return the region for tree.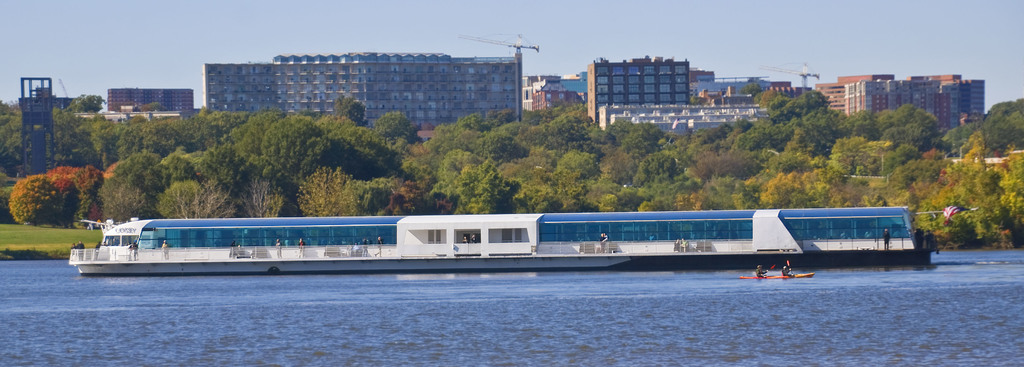
{"x1": 0, "y1": 104, "x2": 79, "y2": 179}.
